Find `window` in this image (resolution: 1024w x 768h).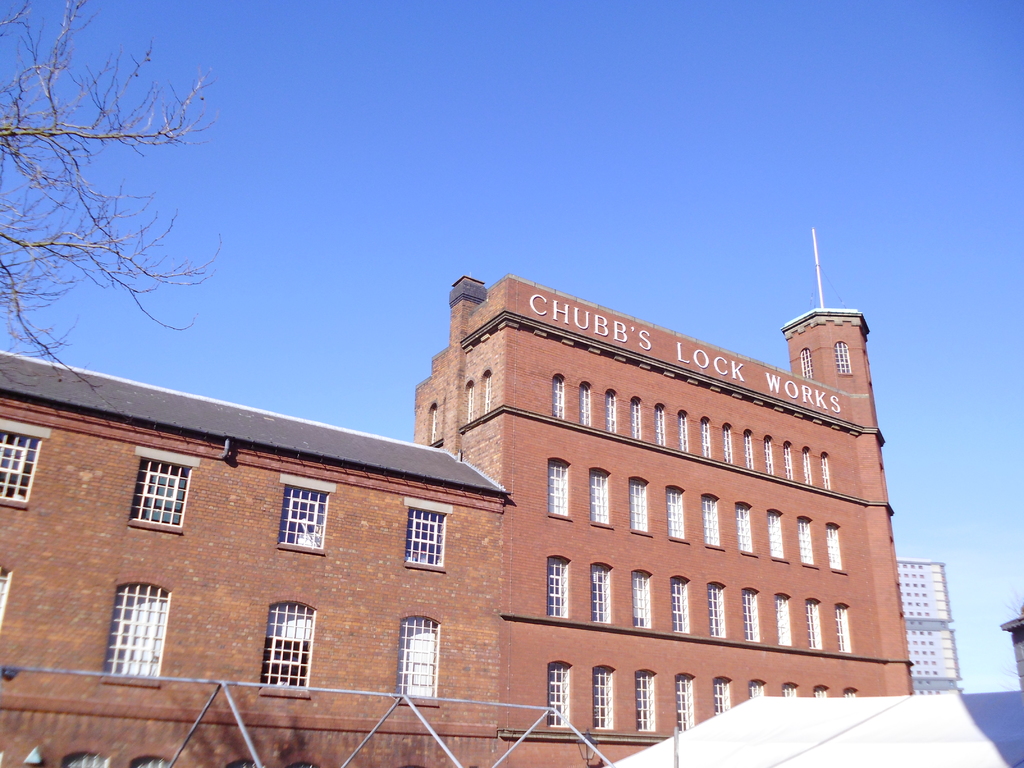
<box>673,670,696,733</box>.
